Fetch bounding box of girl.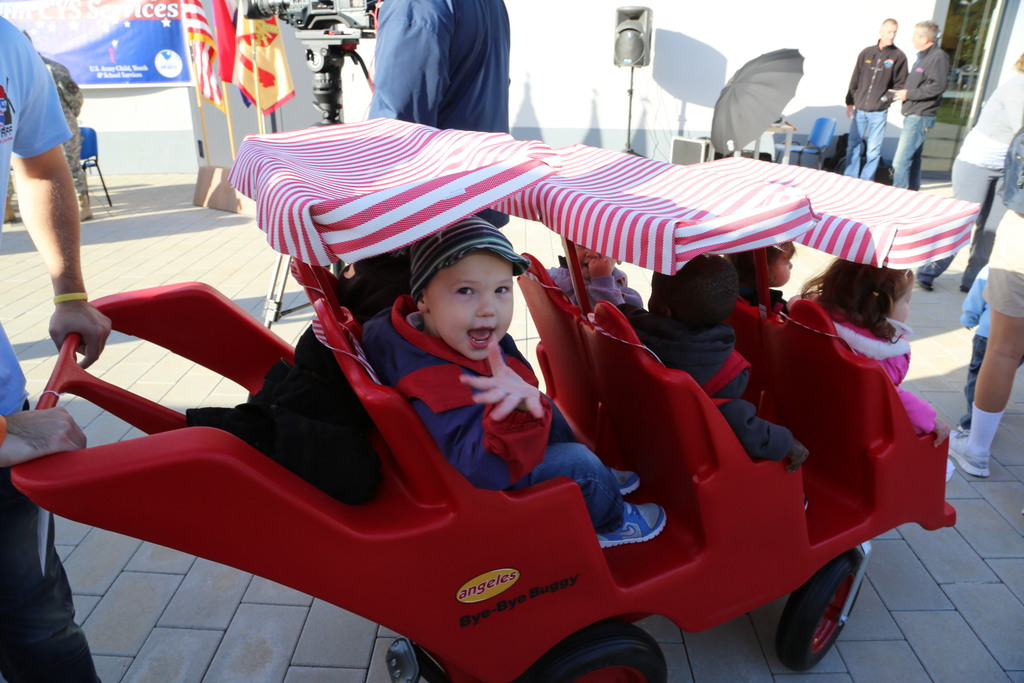
Bbox: 719/240/792/308.
